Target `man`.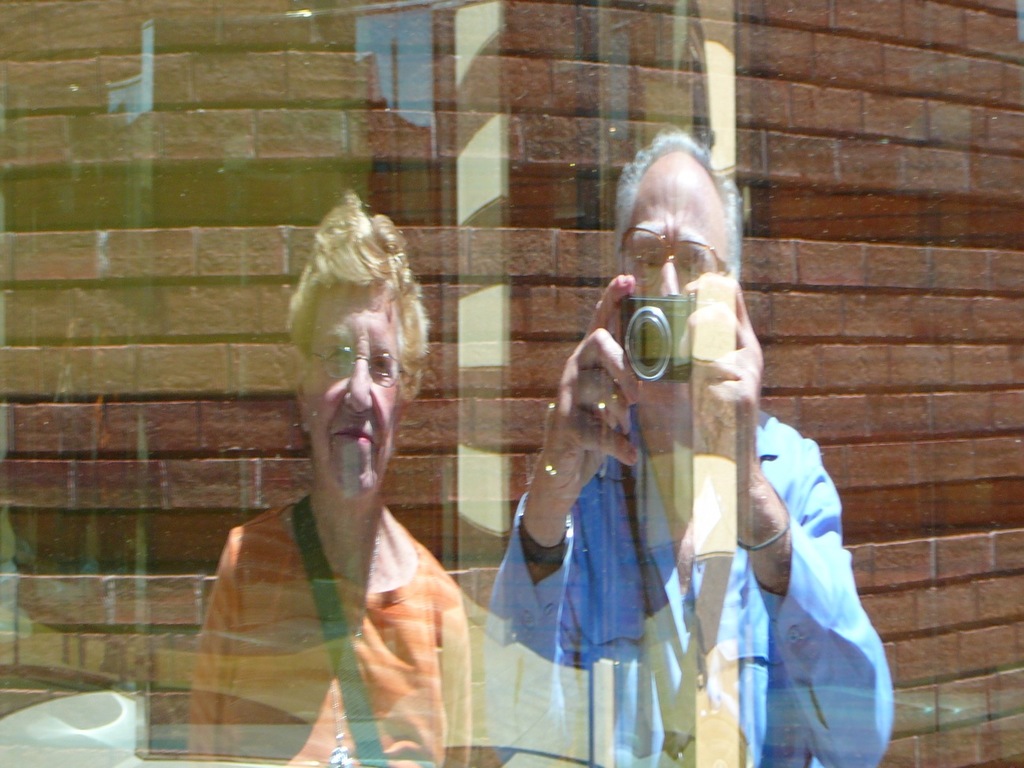
Target region: {"x1": 473, "y1": 120, "x2": 888, "y2": 767}.
